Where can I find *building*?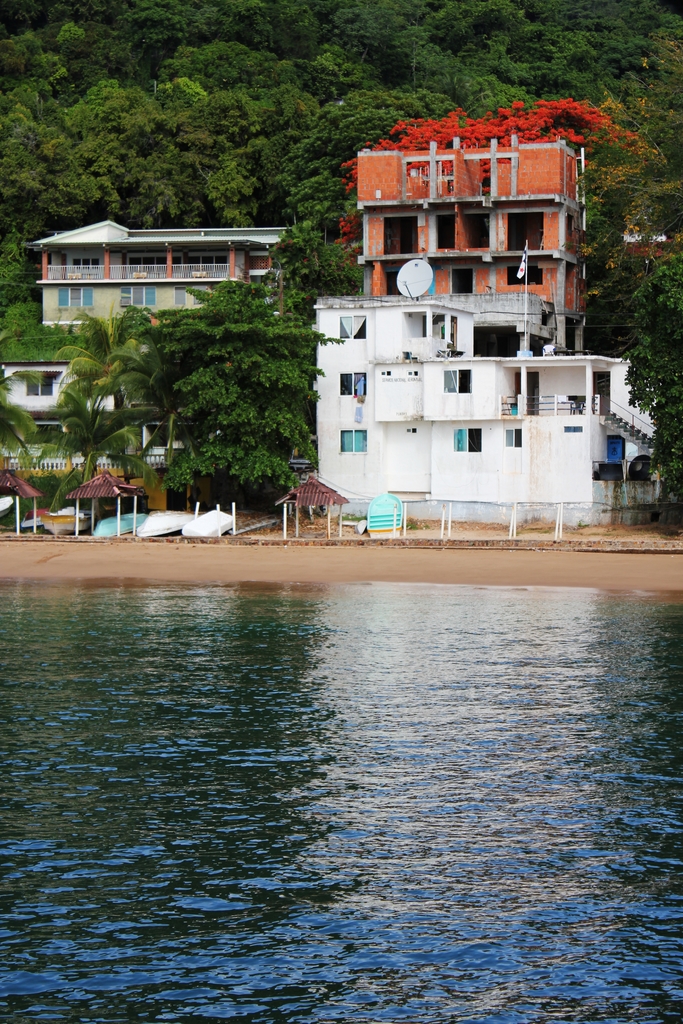
You can find it at 355:130:582:316.
